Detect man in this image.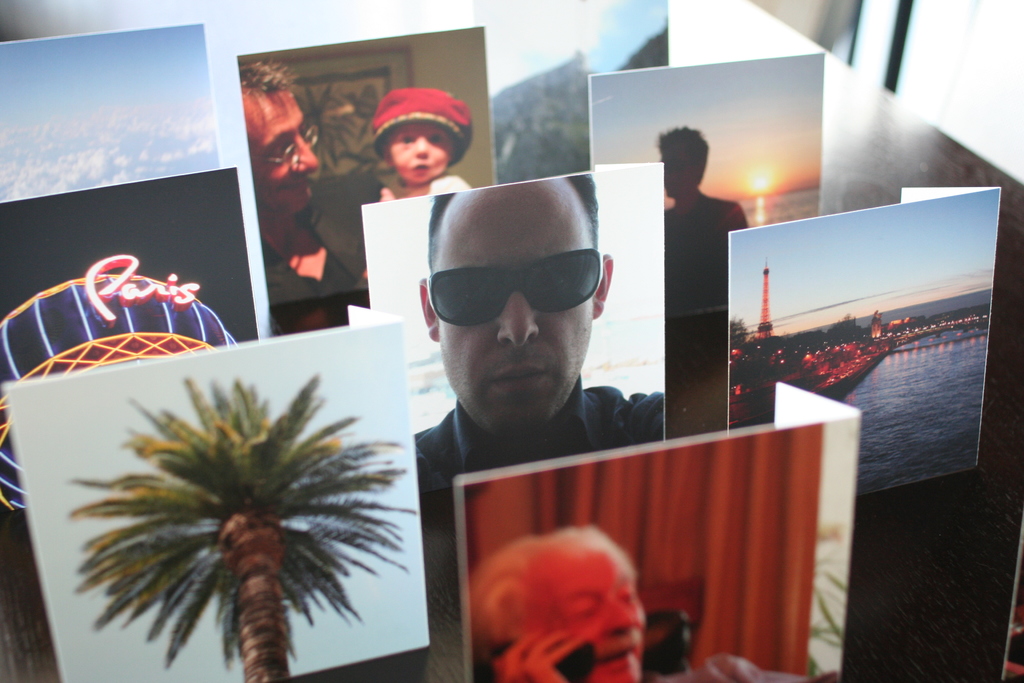
Detection: (left=243, top=60, right=386, bottom=336).
